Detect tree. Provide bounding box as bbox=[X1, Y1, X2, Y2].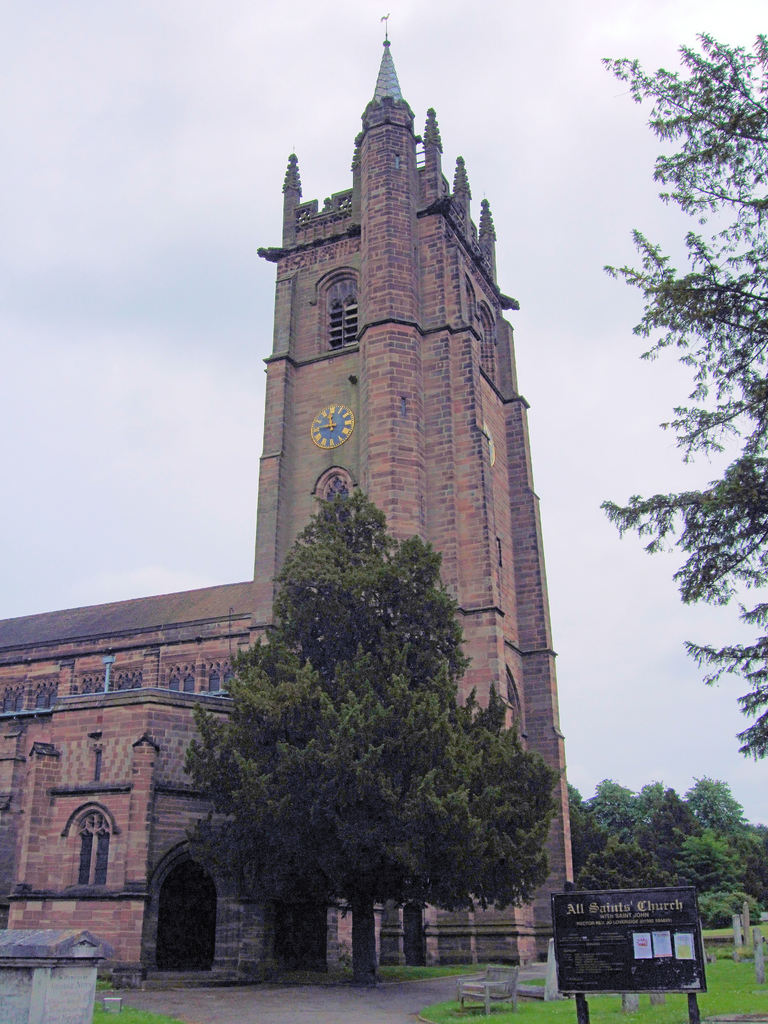
bbox=[560, 22, 767, 791].
